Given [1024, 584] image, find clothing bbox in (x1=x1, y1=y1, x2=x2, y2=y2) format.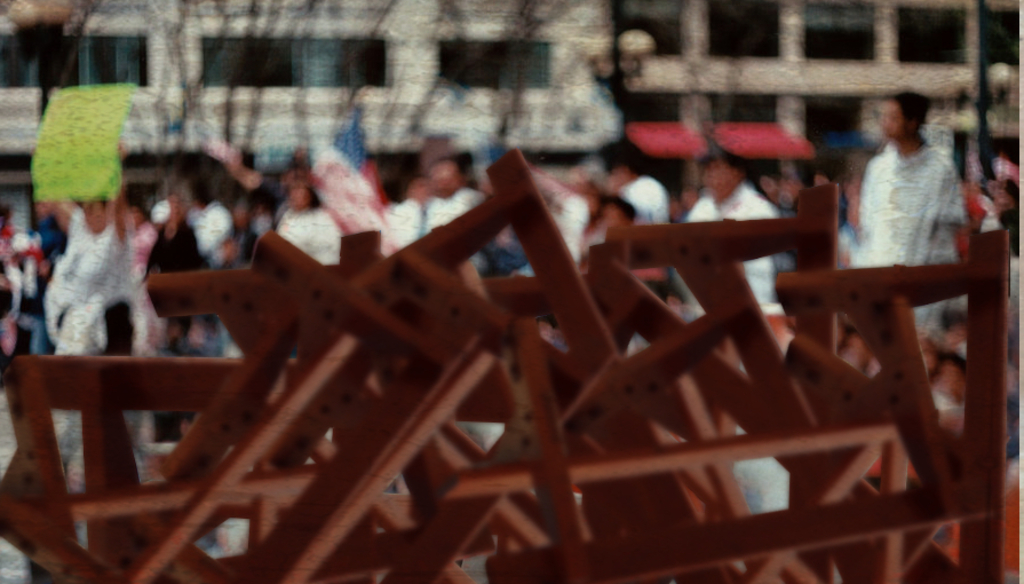
(x1=188, y1=203, x2=233, y2=261).
